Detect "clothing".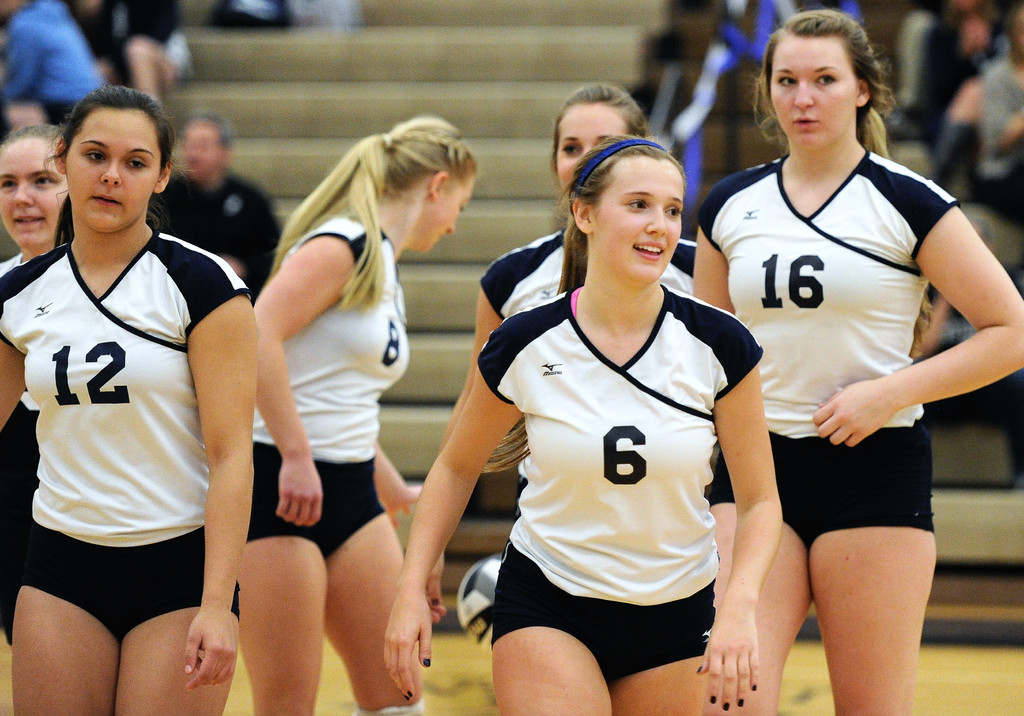
Detected at bbox(483, 227, 703, 292).
